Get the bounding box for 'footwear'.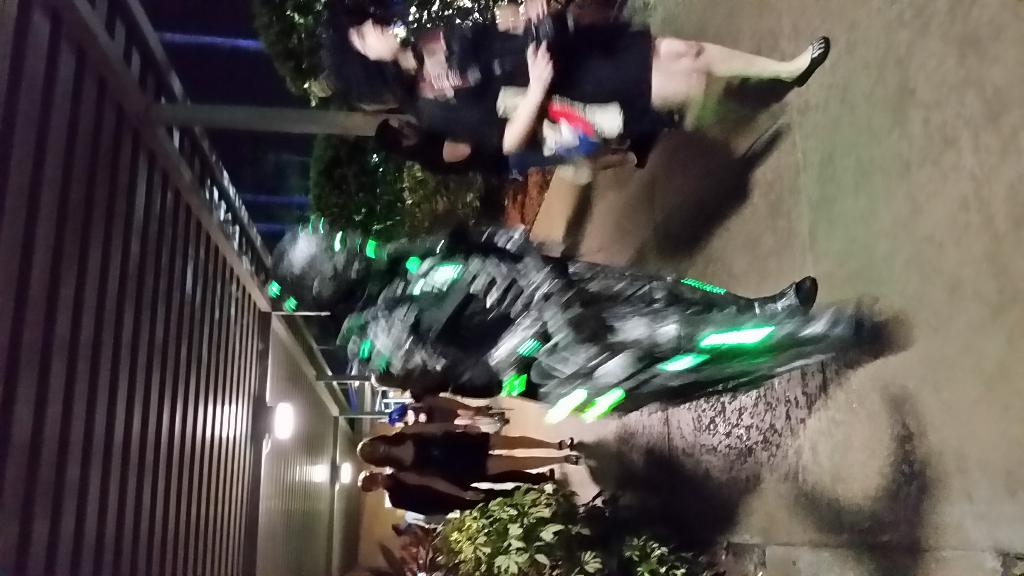
{"x1": 758, "y1": 269, "x2": 812, "y2": 317}.
